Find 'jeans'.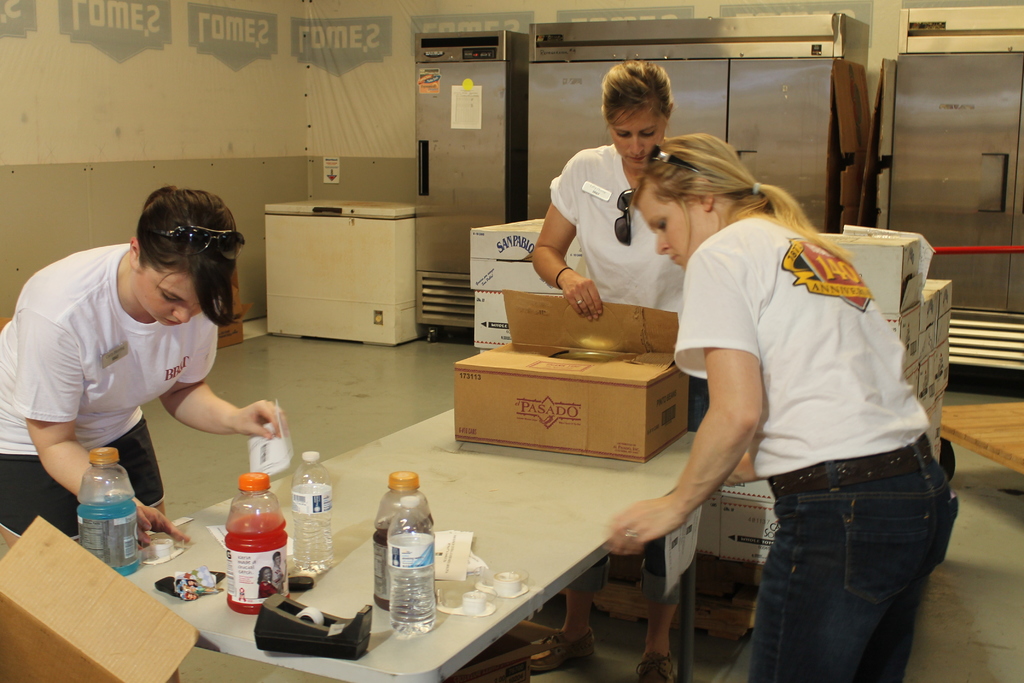
box(735, 466, 943, 682).
